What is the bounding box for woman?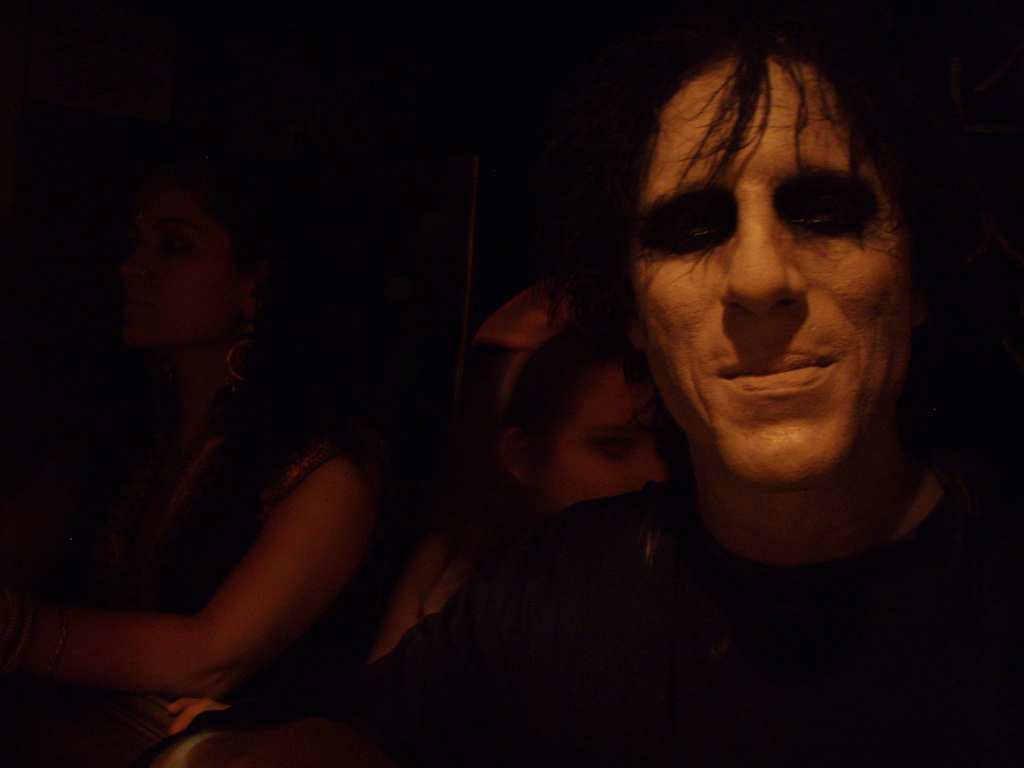
crop(40, 104, 386, 767).
